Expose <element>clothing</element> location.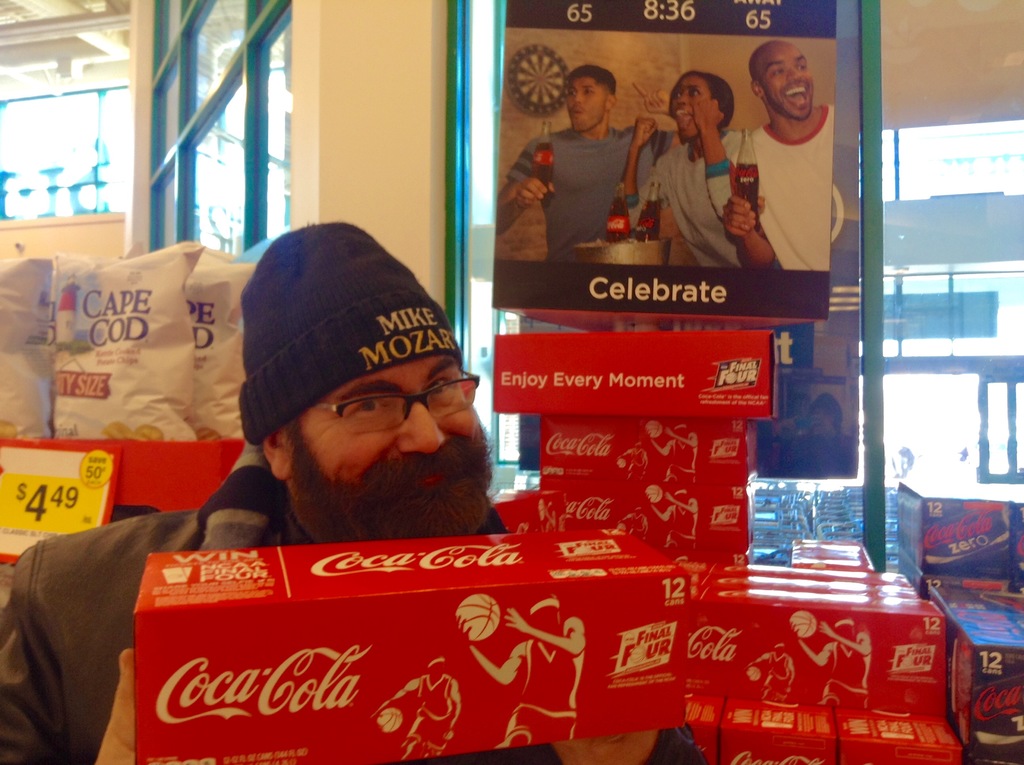
Exposed at [left=0, top=464, right=556, bottom=764].
